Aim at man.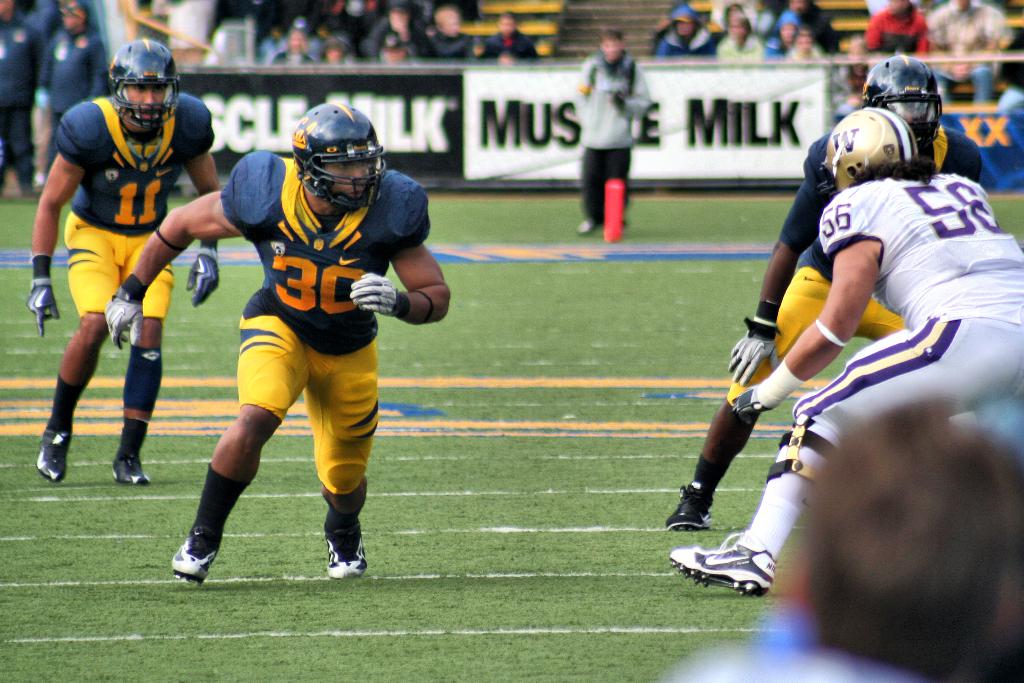
Aimed at locate(659, 9, 715, 56).
